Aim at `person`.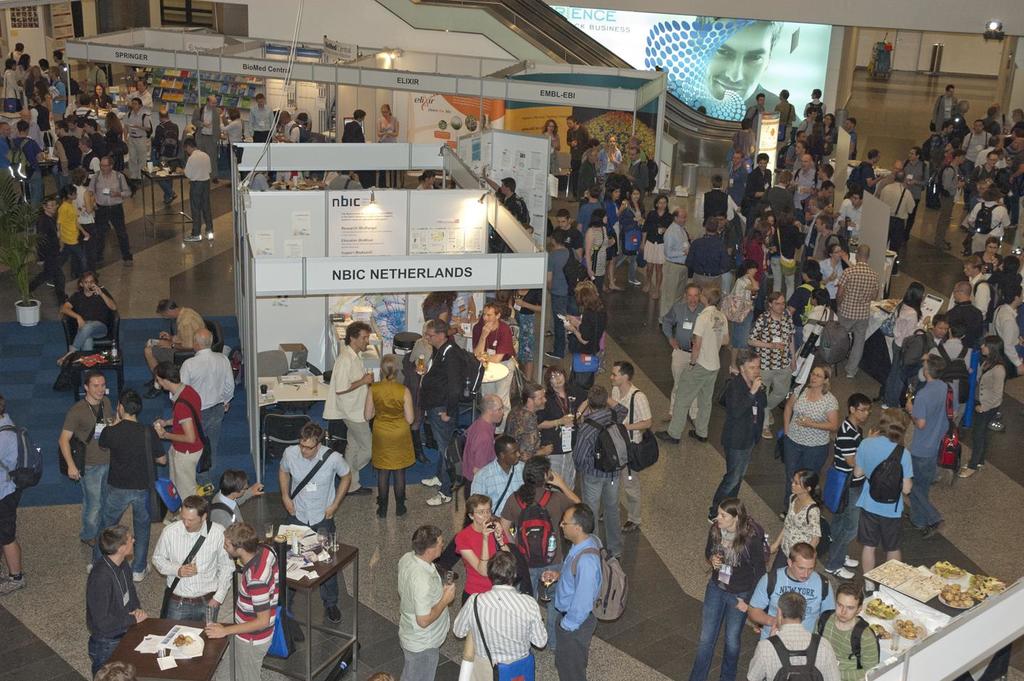
Aimed at [278,424,351,627].
